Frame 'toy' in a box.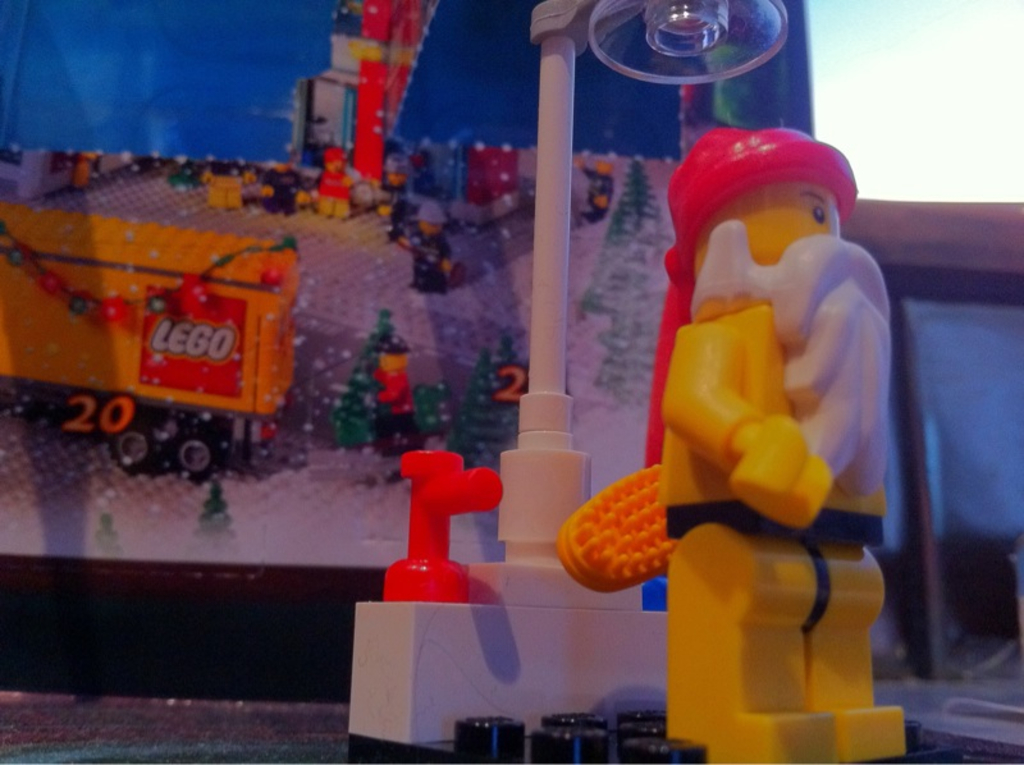
rect(416, 148, 436, 211).
